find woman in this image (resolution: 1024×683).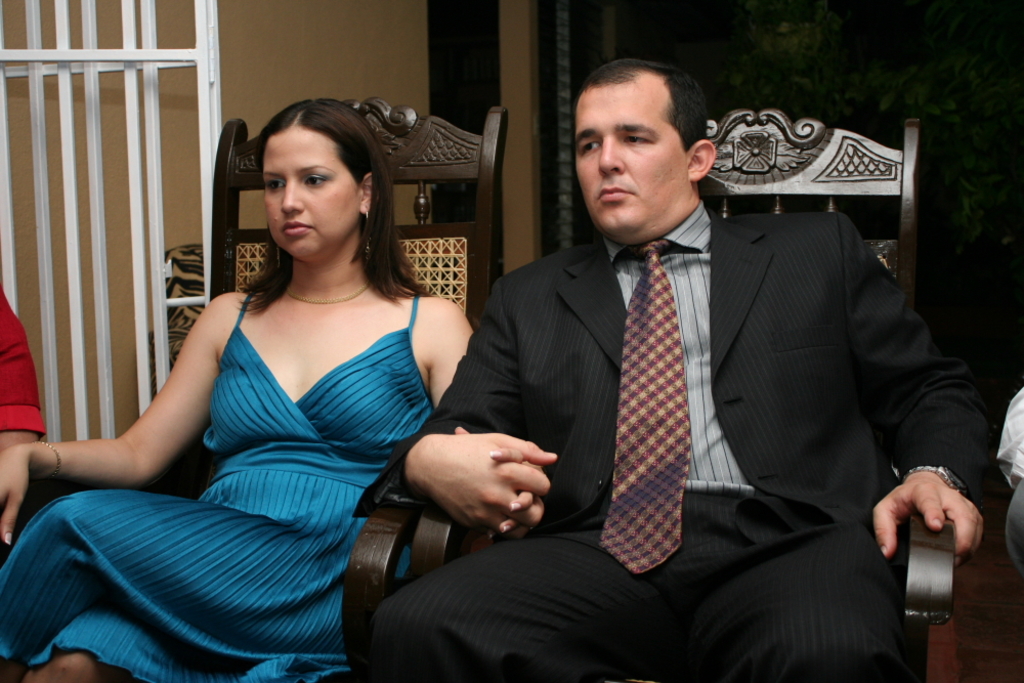
region(65, 110, 498, 656).
